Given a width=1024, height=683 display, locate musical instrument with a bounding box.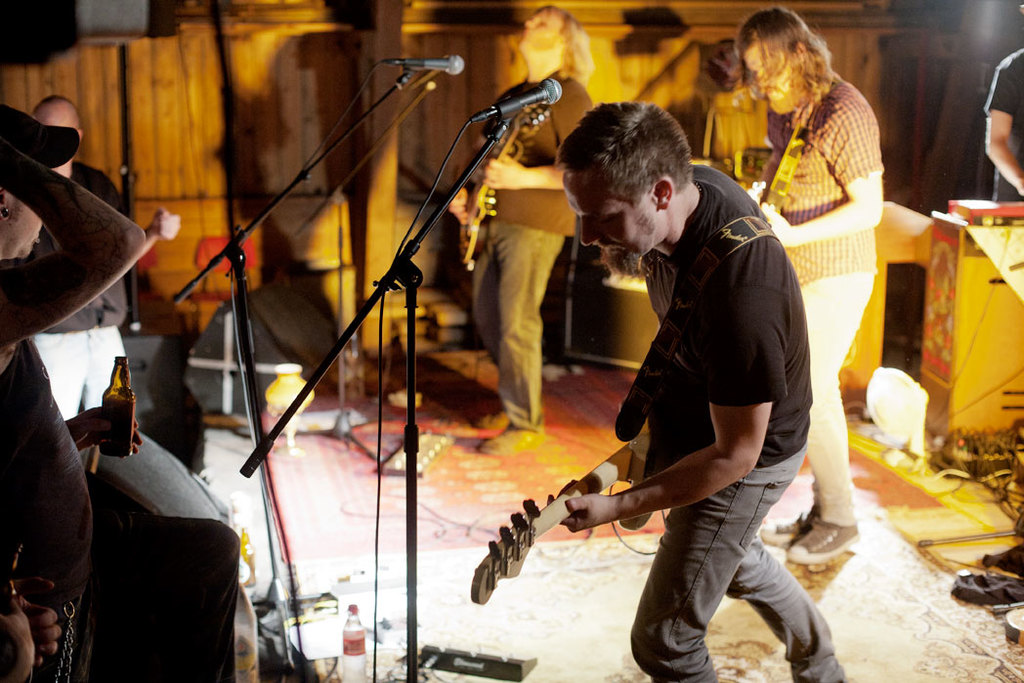
Located: [459, 102, 553, 271].
